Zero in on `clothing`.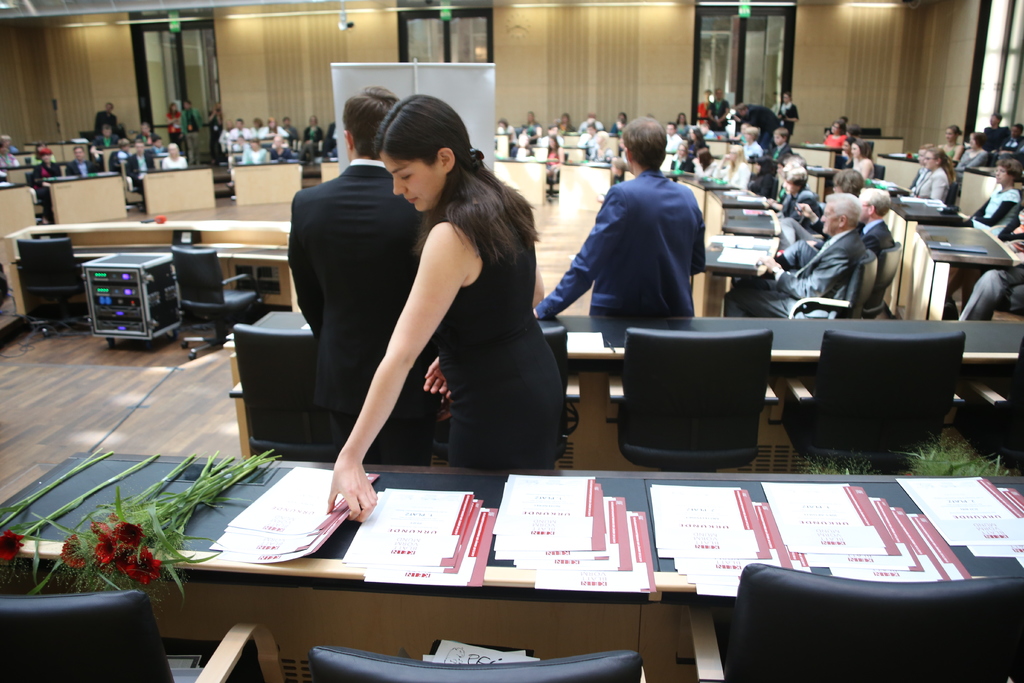
Zeroed in: pyautogui.locateOnScreen(219, 132, 230, 149).
